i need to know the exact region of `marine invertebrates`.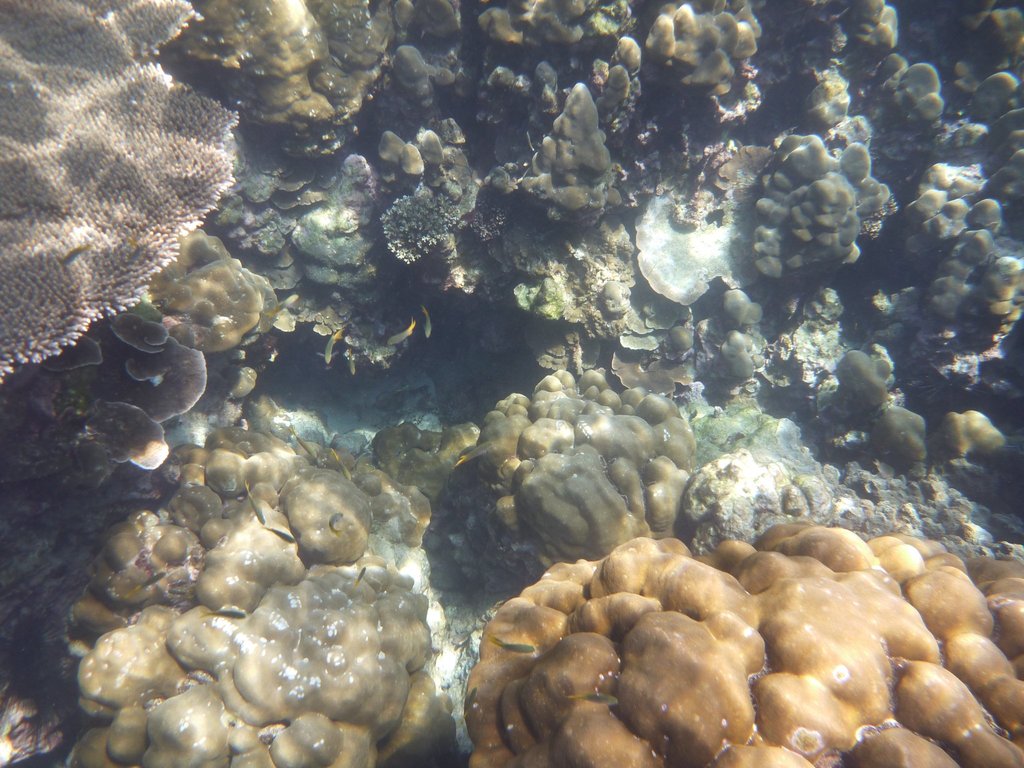
Region: [x1=474, y1=0, x2=652, y2=77].
